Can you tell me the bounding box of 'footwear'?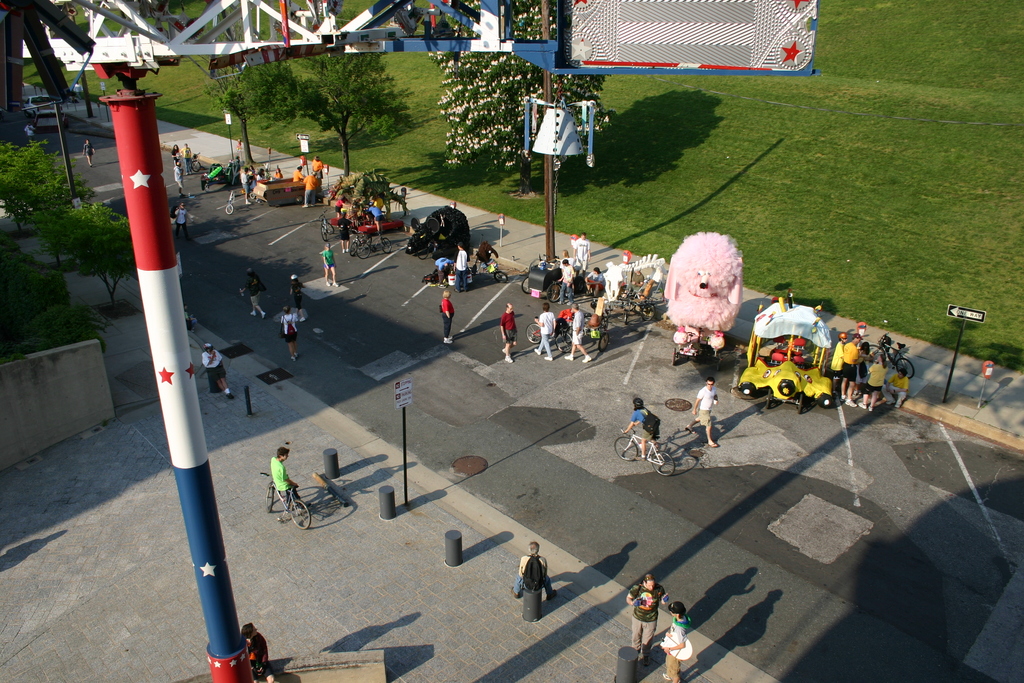
locate(511, 586, 518, 598).
